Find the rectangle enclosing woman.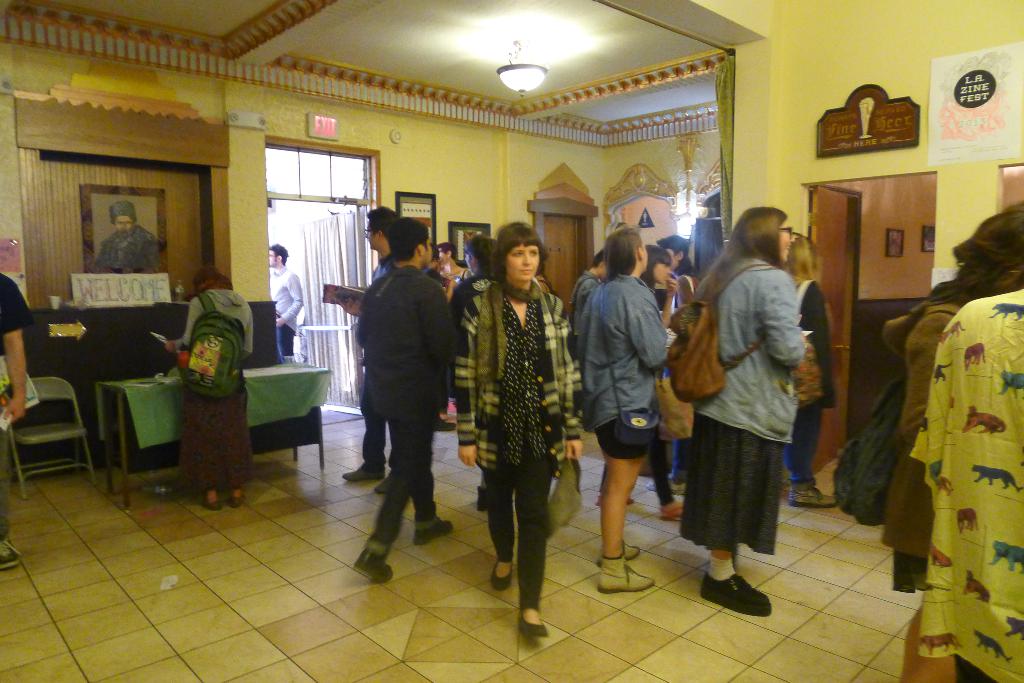
637/245/692/529.
